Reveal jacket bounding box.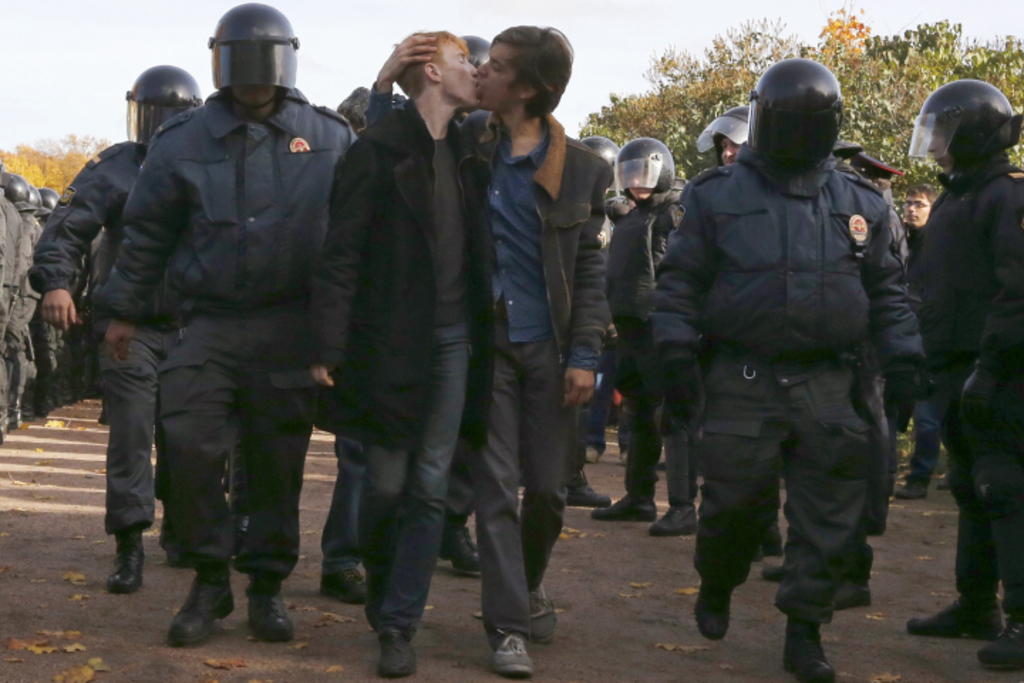
Revealed: <box>97,90,360,329</box>.
